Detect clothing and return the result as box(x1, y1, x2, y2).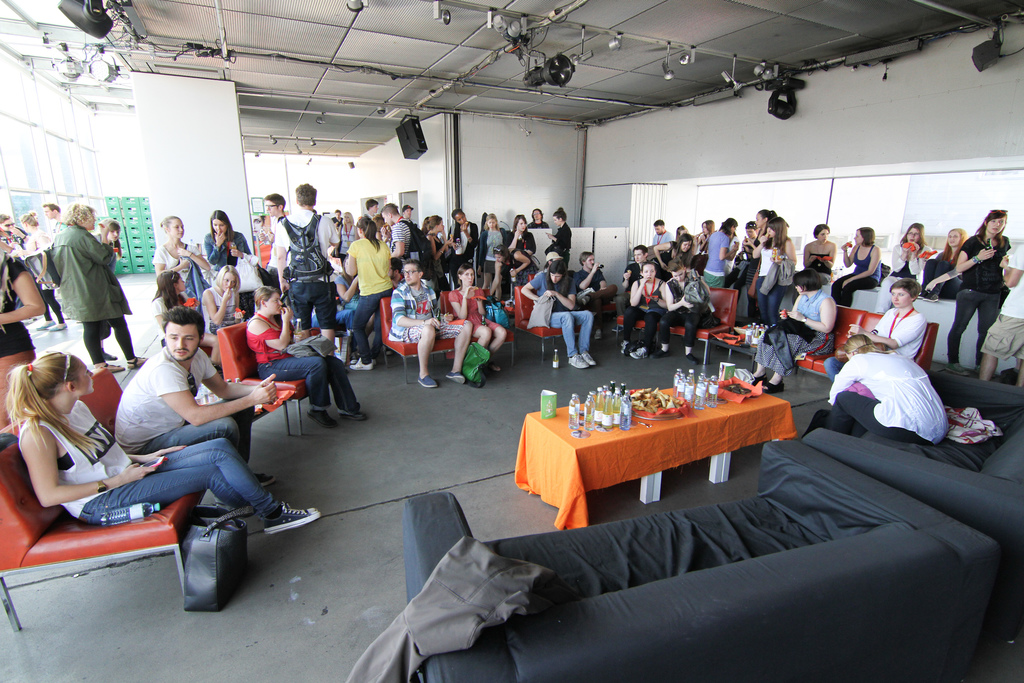
box(890, 240, 928, 281).
